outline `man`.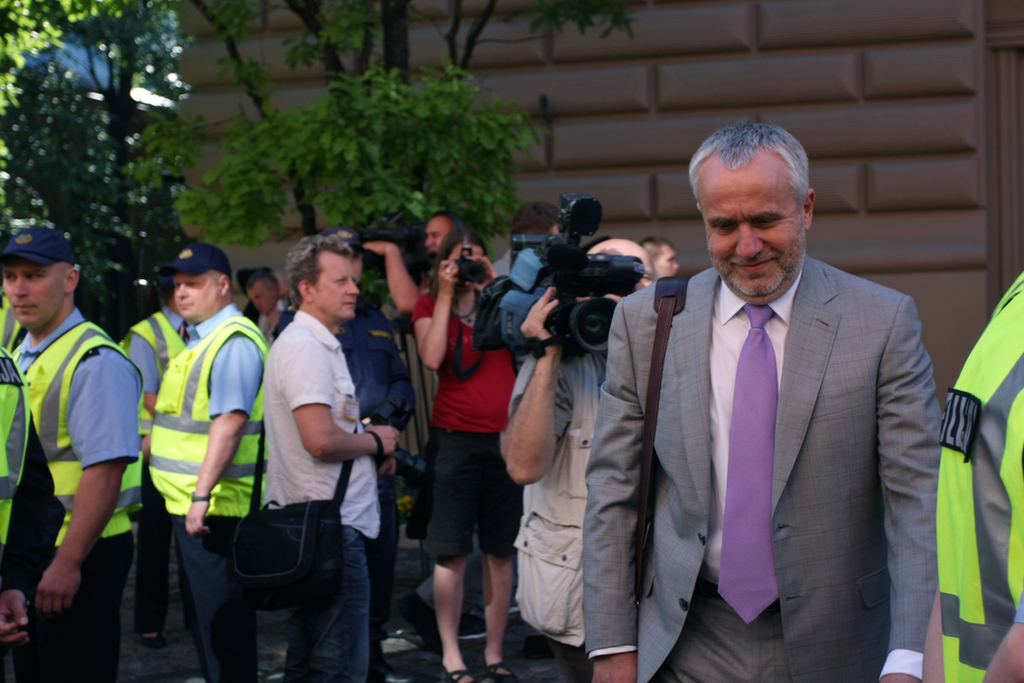
Outline: x1=922 y1=267 x2=1023 y2=682.
